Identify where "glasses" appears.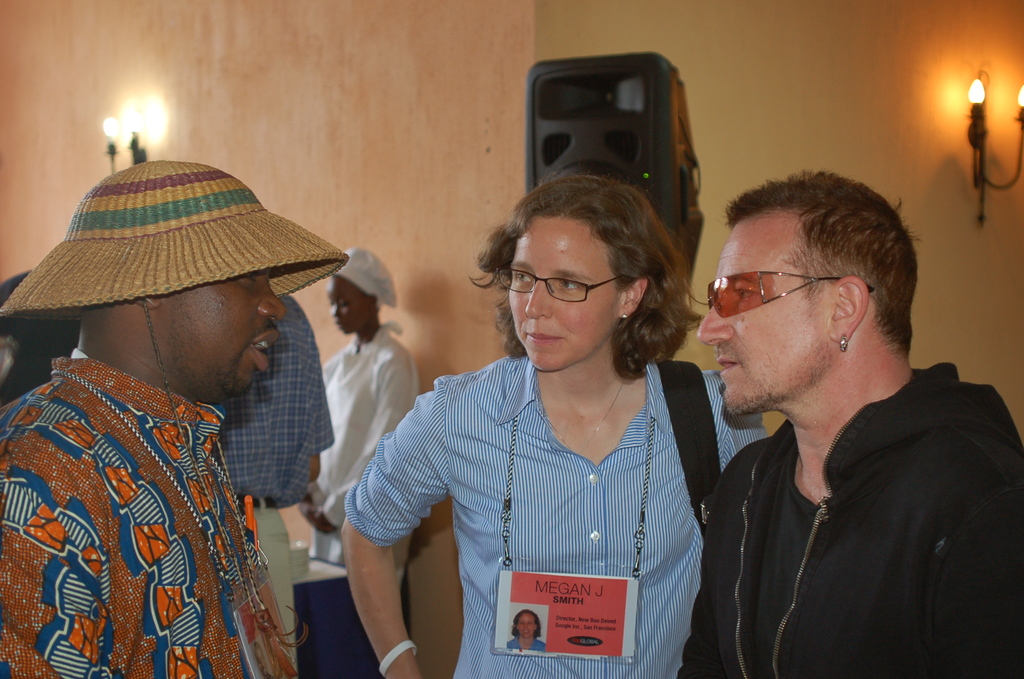
Appears at Rect(499, 264, 635, 314).
